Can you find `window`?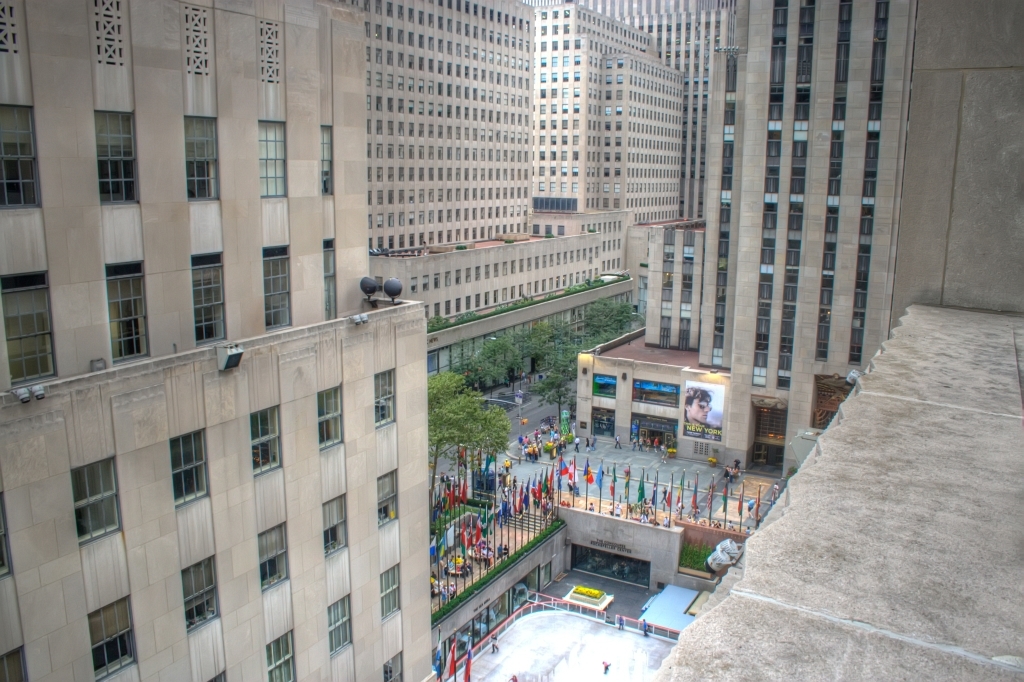
Yes, bounding box: region(323, 592, 356, 652).
